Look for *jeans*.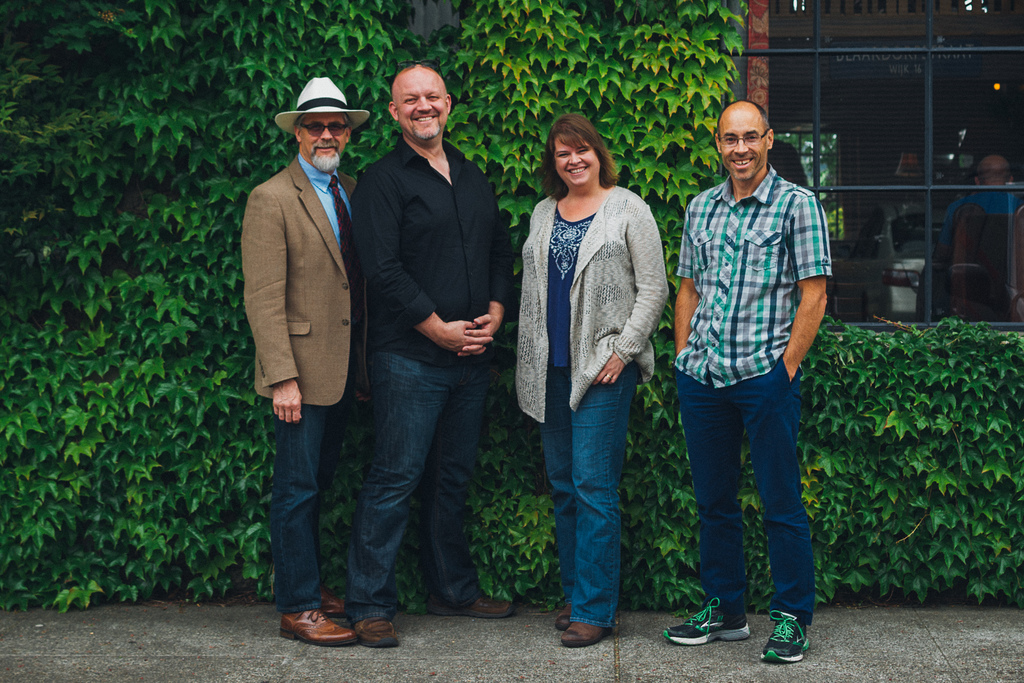
Found: BBox(273, 402, 347, 608).
